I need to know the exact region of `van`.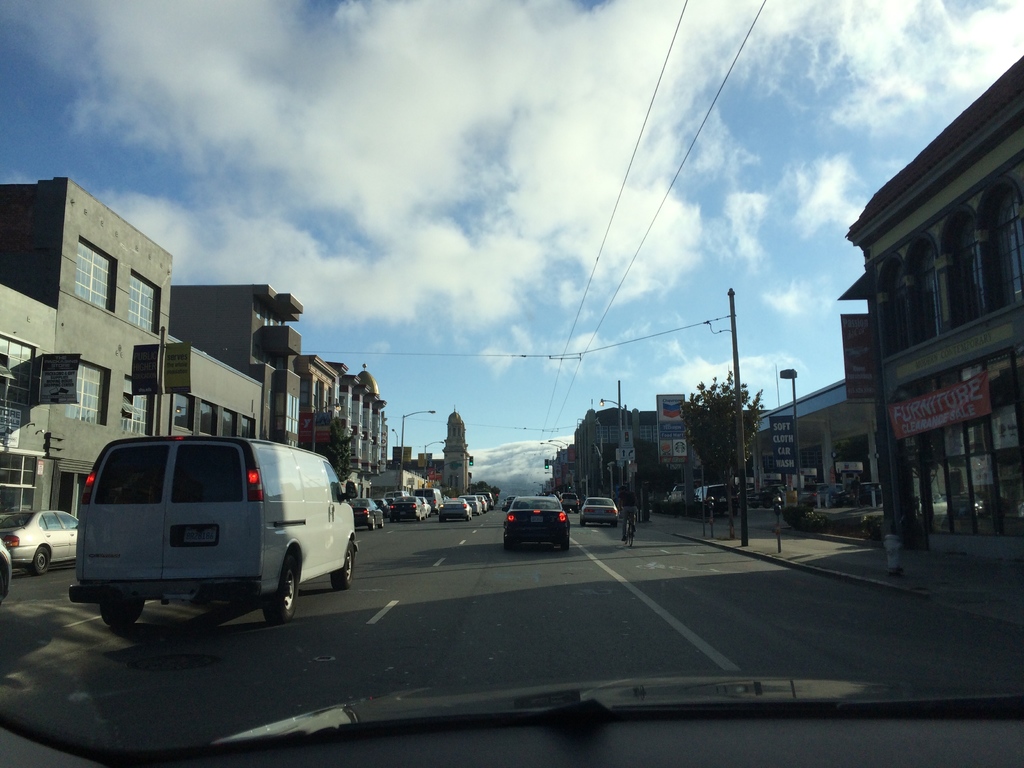
Region: <bbox>382, 490, 409, 497</bbox>.
